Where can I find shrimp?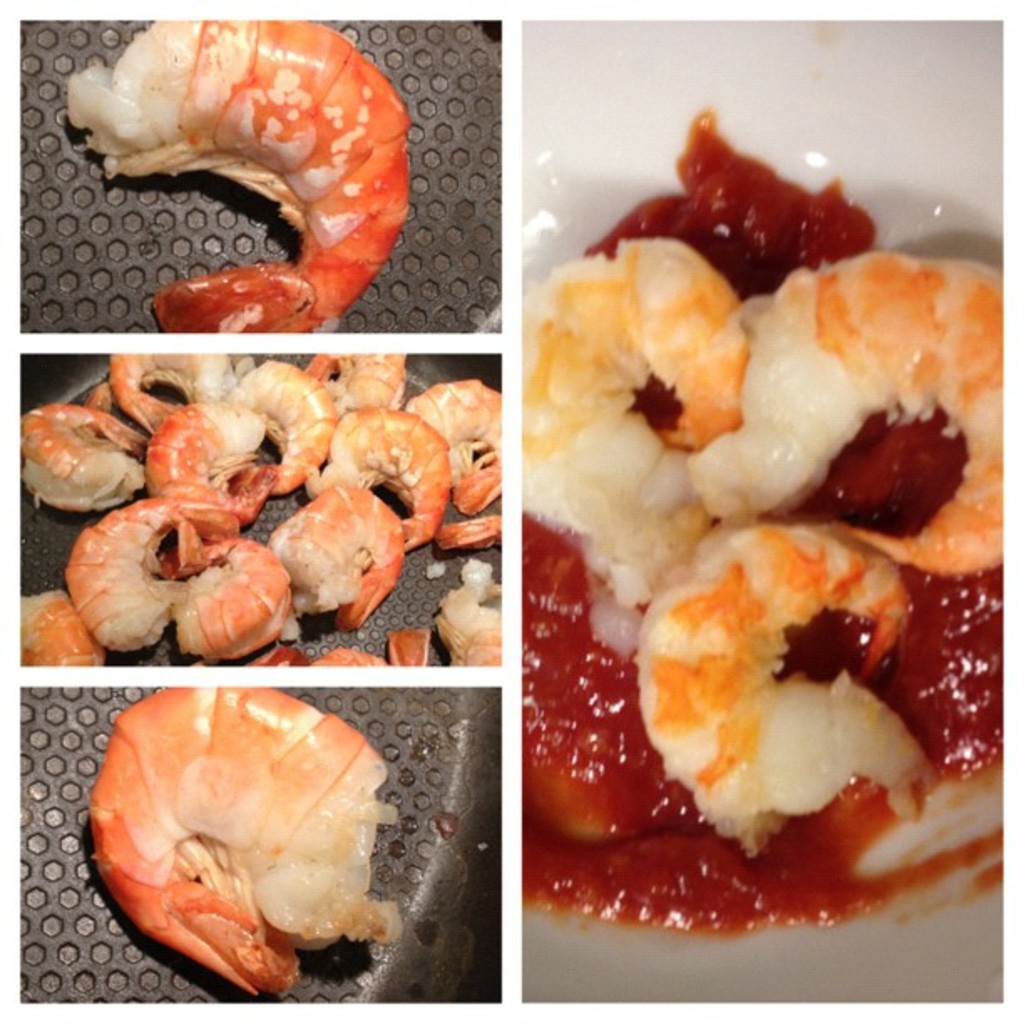
You can find it at rect(686, 248, 1004, 577).
